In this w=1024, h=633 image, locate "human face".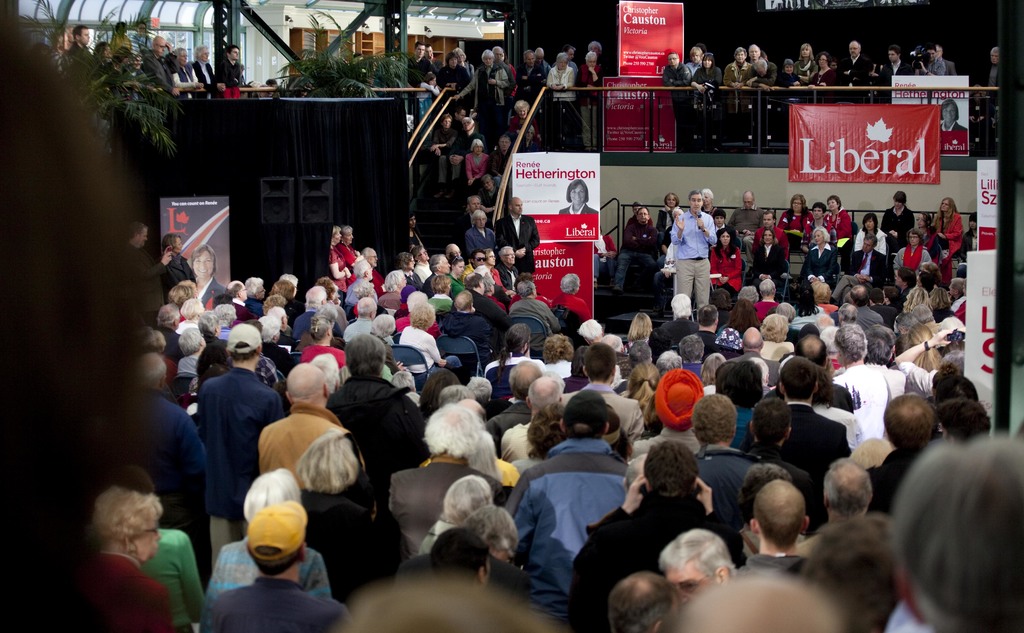
Bounding box: Rect(228, 45, 241, 60).
